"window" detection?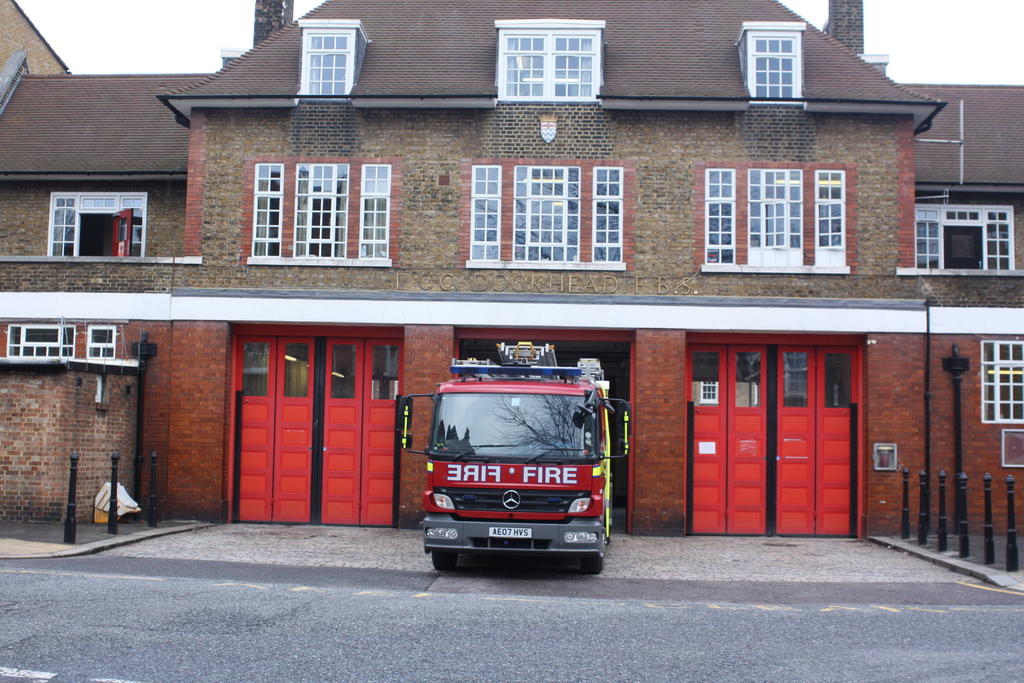
locate(698, 162, 855, 273)
